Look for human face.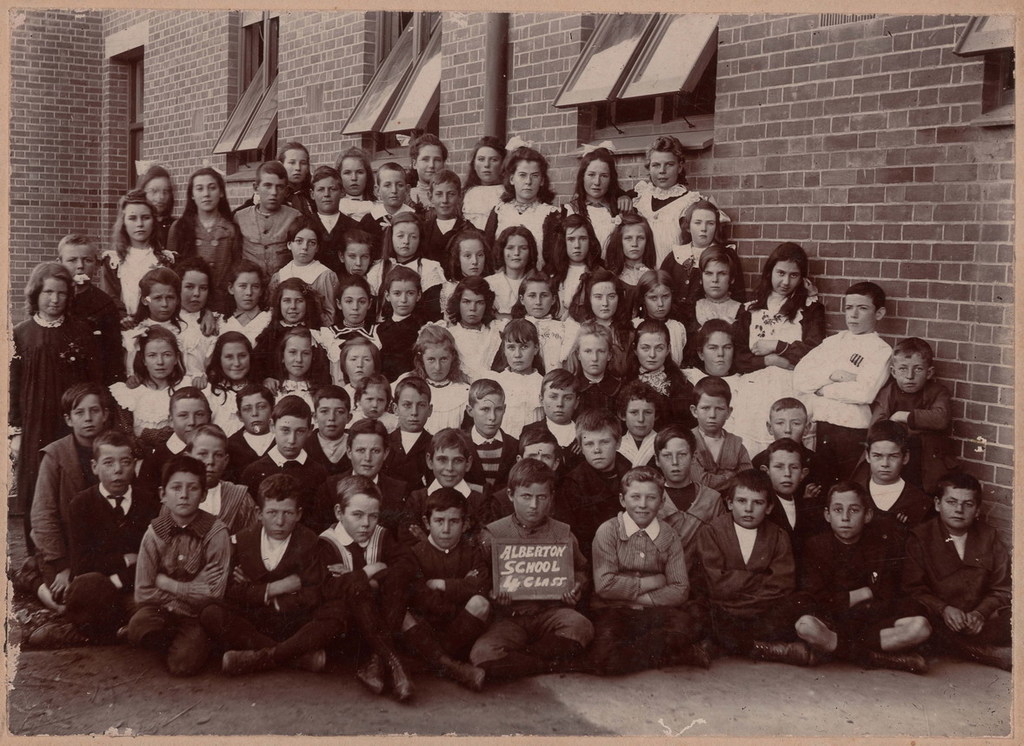
Found: [339,284,375,324].
